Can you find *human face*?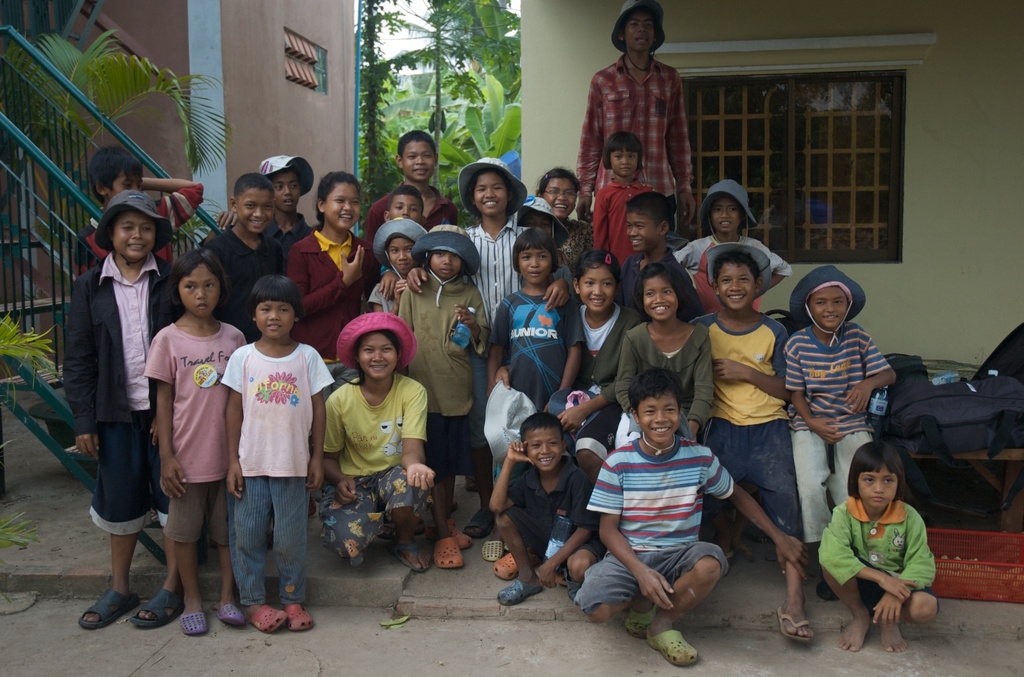
Yes, bounding box: left=110, top=210, right=155, bottom=260.
